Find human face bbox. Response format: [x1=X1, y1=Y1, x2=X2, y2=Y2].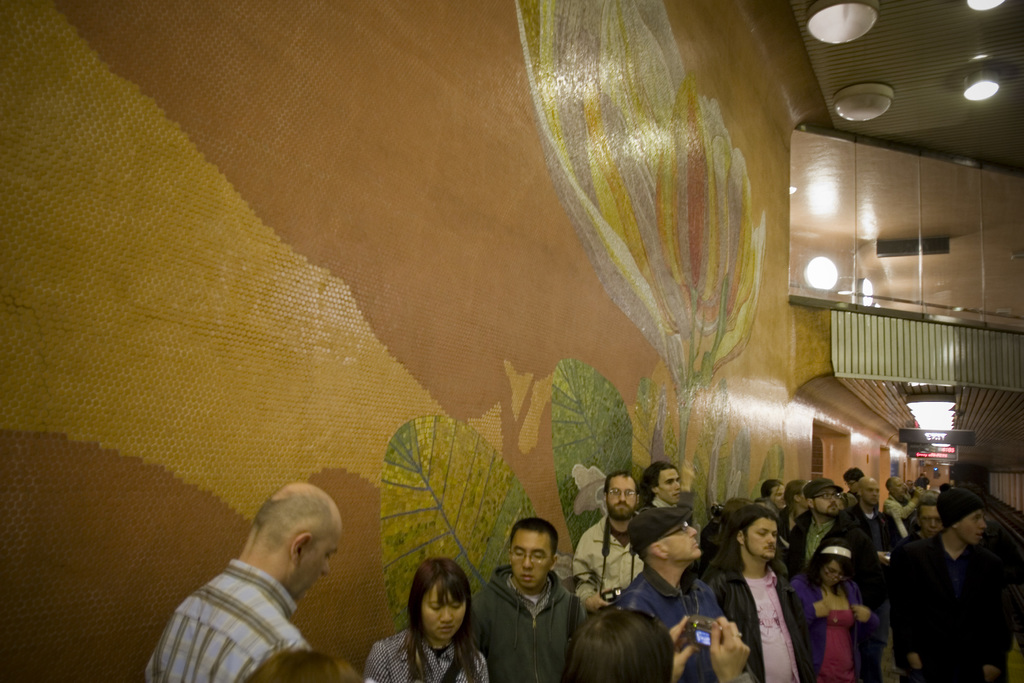
[x1=813, y1=487, x2=844, y2=514].
